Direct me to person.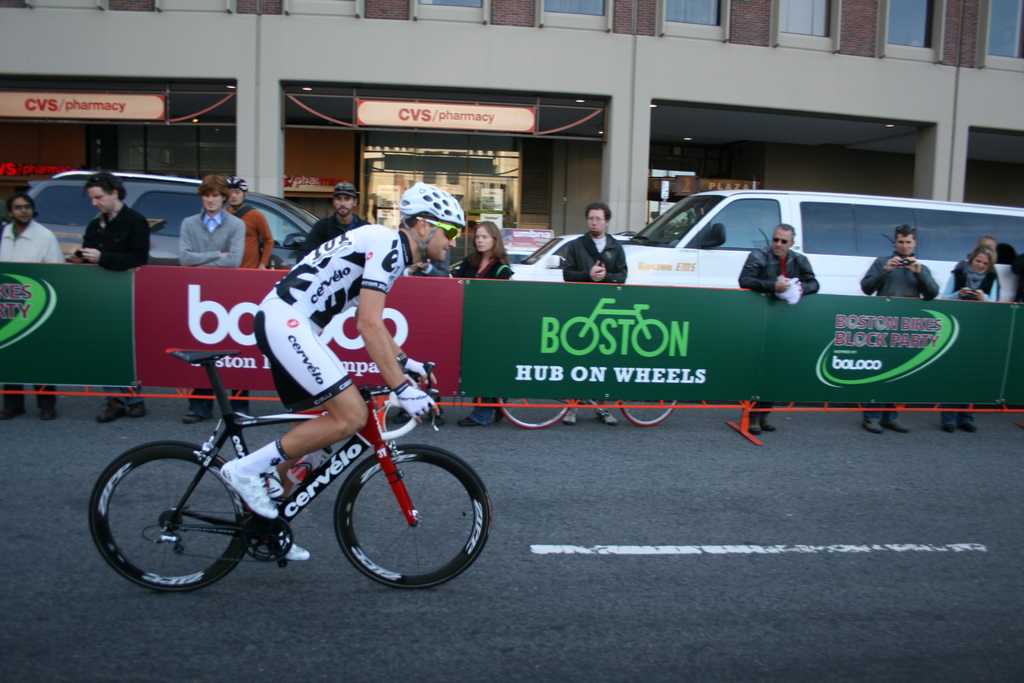
Direction: 980 231 1023 302.
